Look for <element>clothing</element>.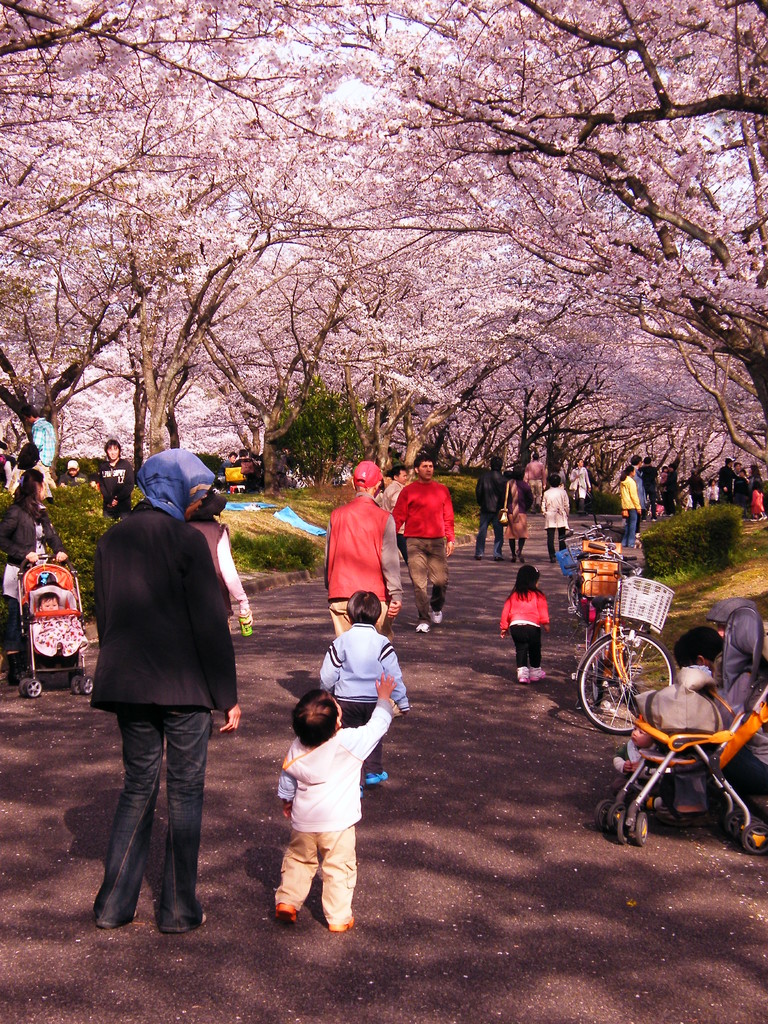
Found: (x1=325, y1=481, x2=401, y2=614).
